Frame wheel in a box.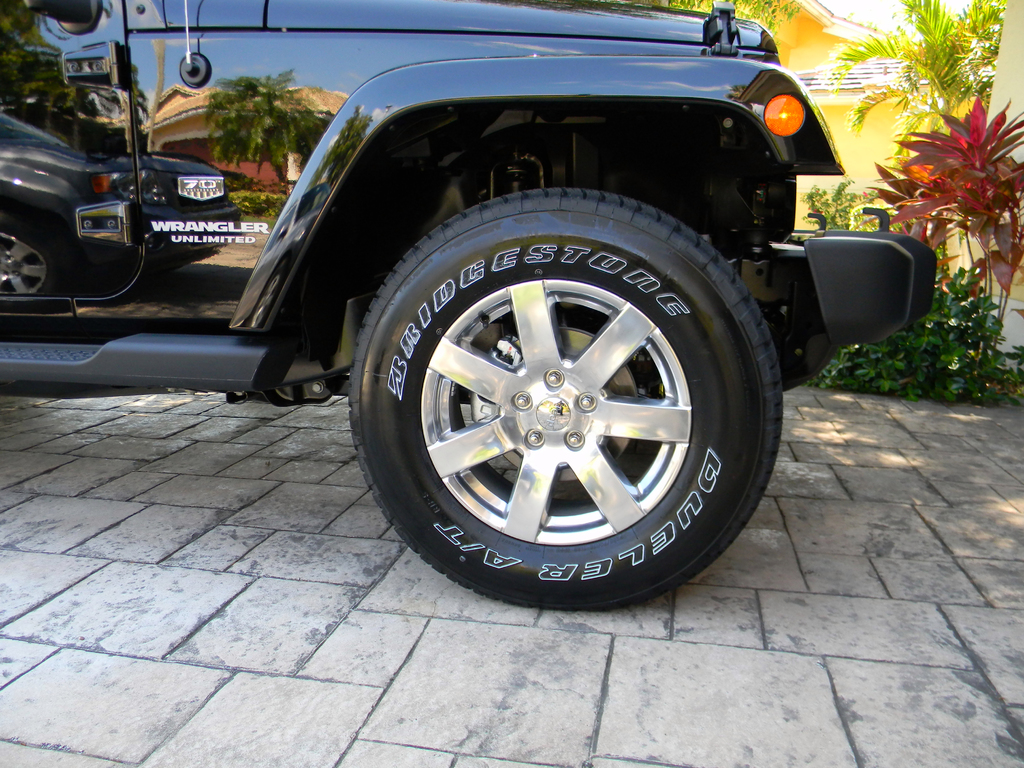
(344, 186, 783, 611).
